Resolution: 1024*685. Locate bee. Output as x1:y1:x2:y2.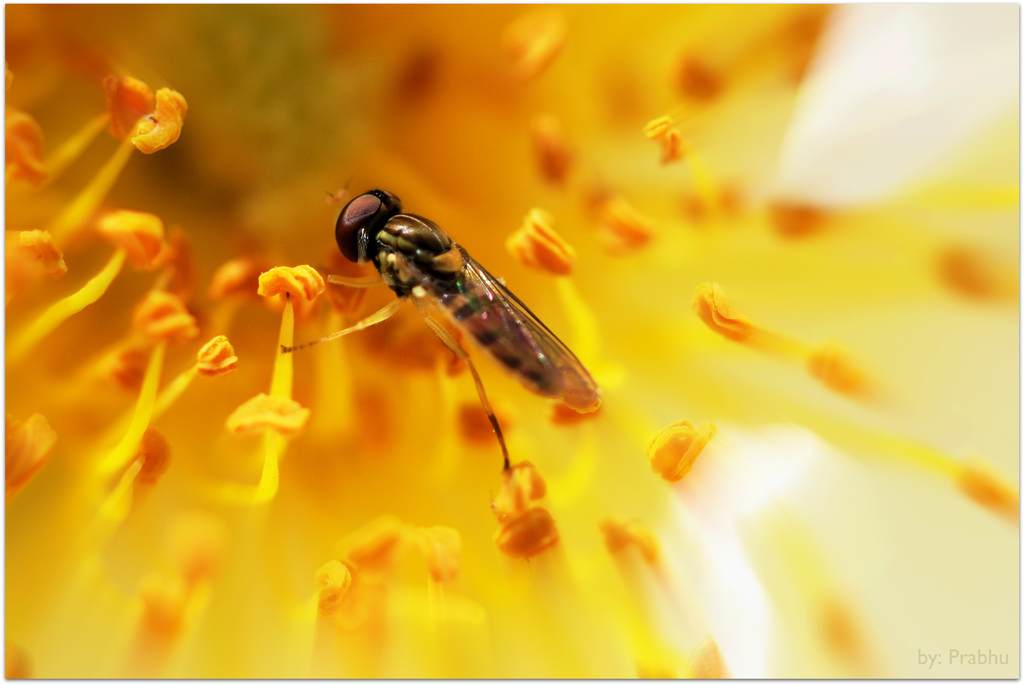
321:189:596:504.
